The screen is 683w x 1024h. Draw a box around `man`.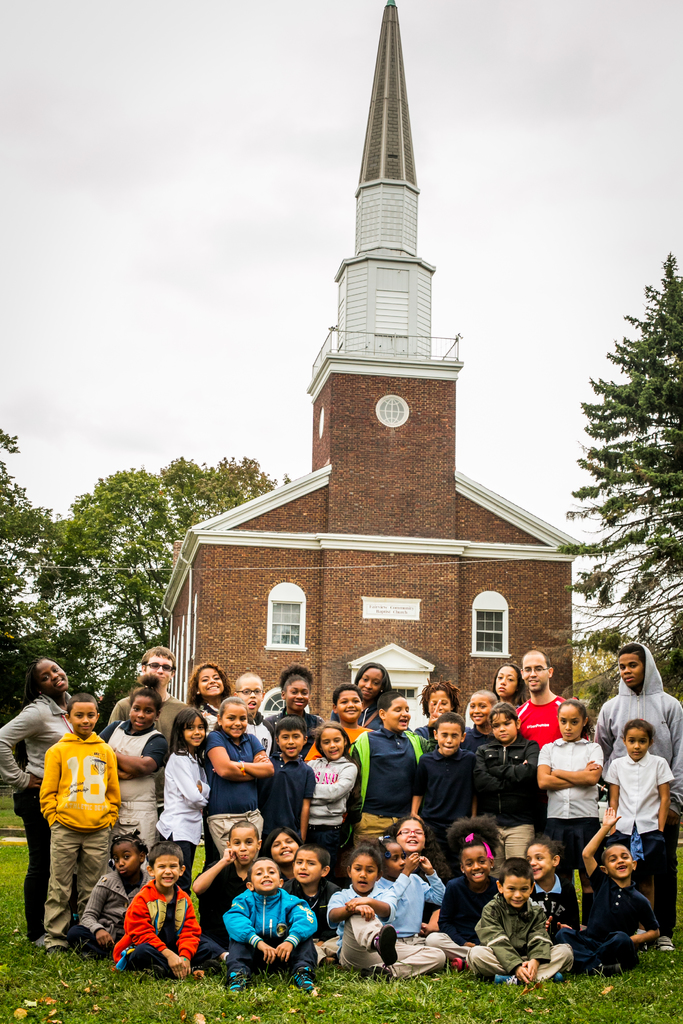
x1=500 y1=644 x2=566 y2=780.
